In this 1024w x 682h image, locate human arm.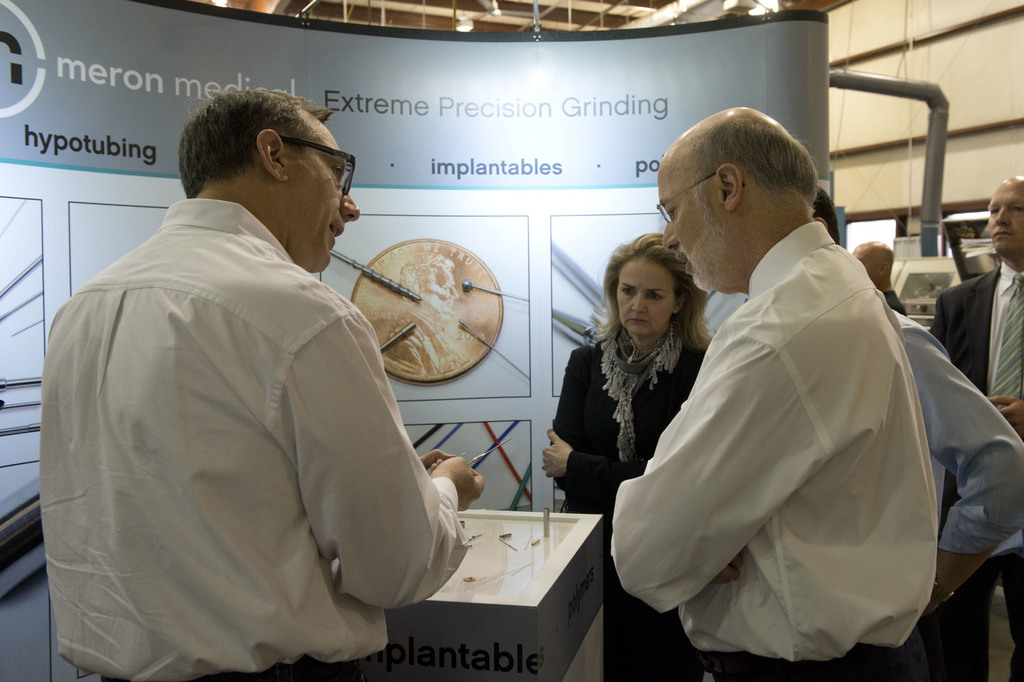
Bounding box: bbox(602, 293, 846, 620).
